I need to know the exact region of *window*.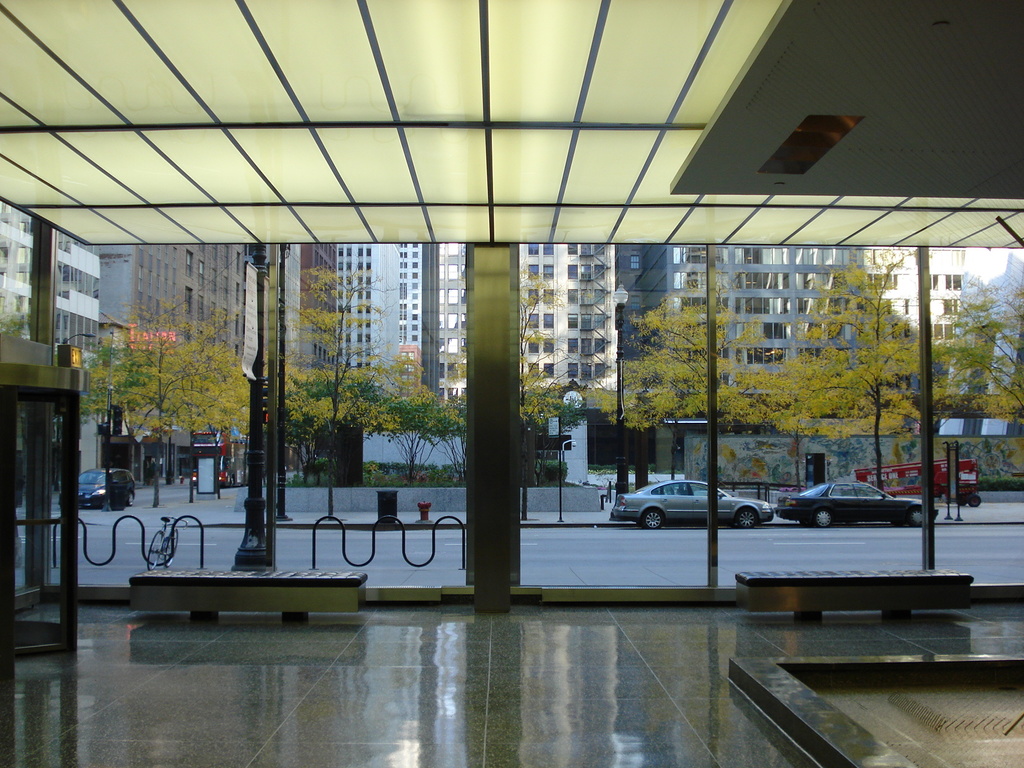
Region: (left=567, top=337, right=579, bottom=353).
